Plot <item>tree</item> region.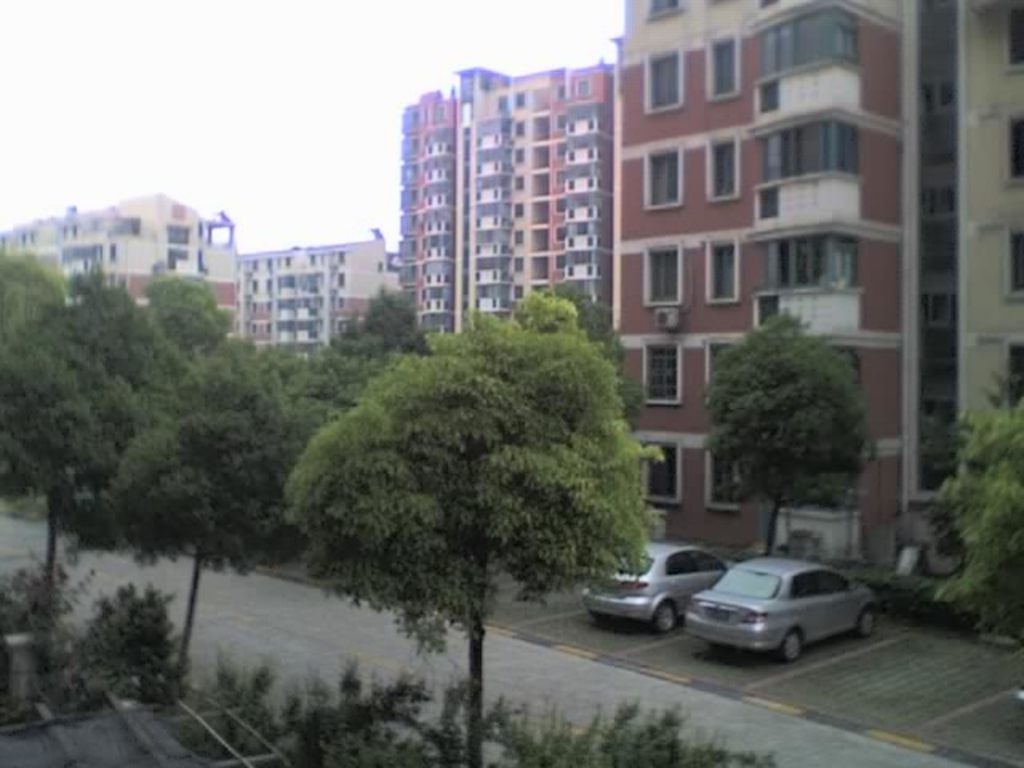
Plotted at {"left": 690, "top": 291, "right": 877, "bottom": 573}.
